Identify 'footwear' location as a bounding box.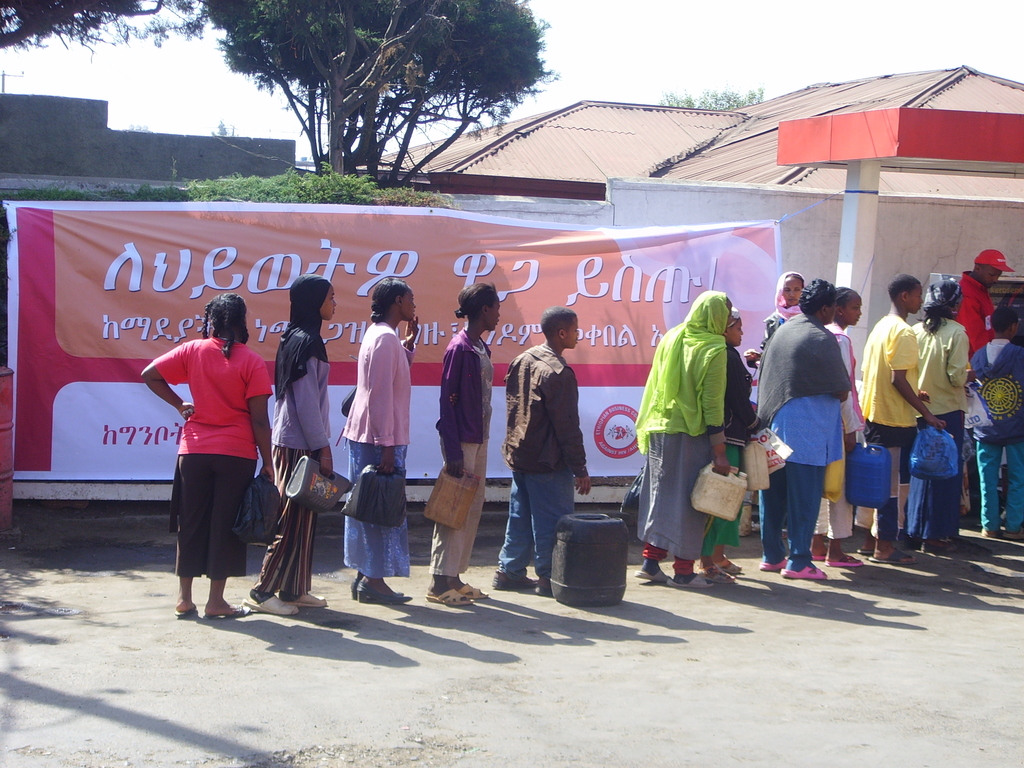
(x1=867, y1=549, x2=915, y2=564).
